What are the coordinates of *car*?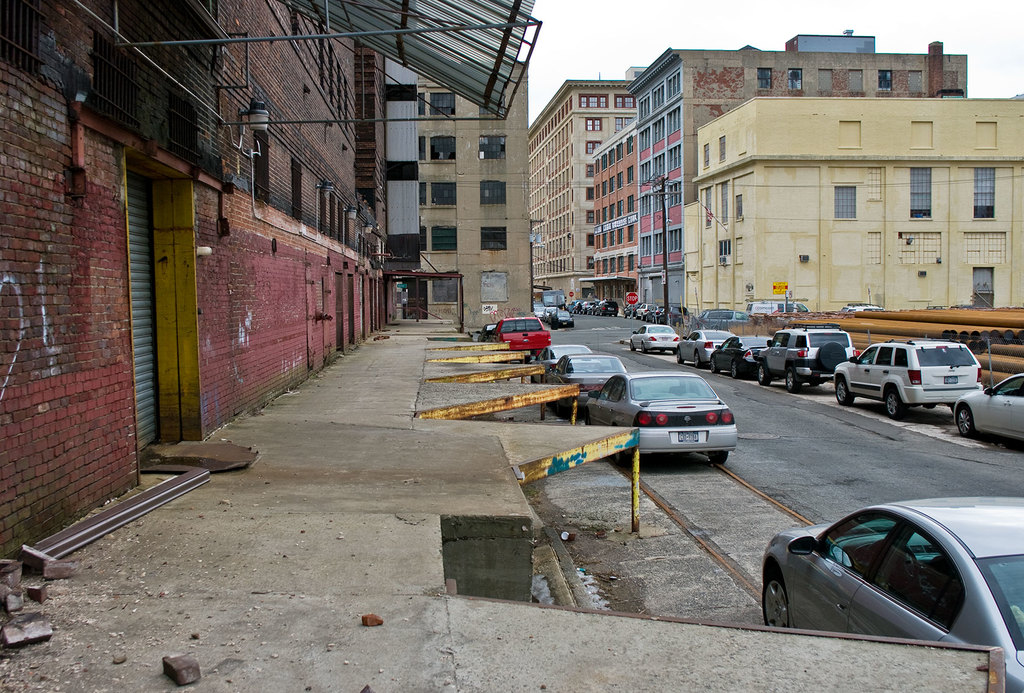
box=[477, 324, 495, 341].
